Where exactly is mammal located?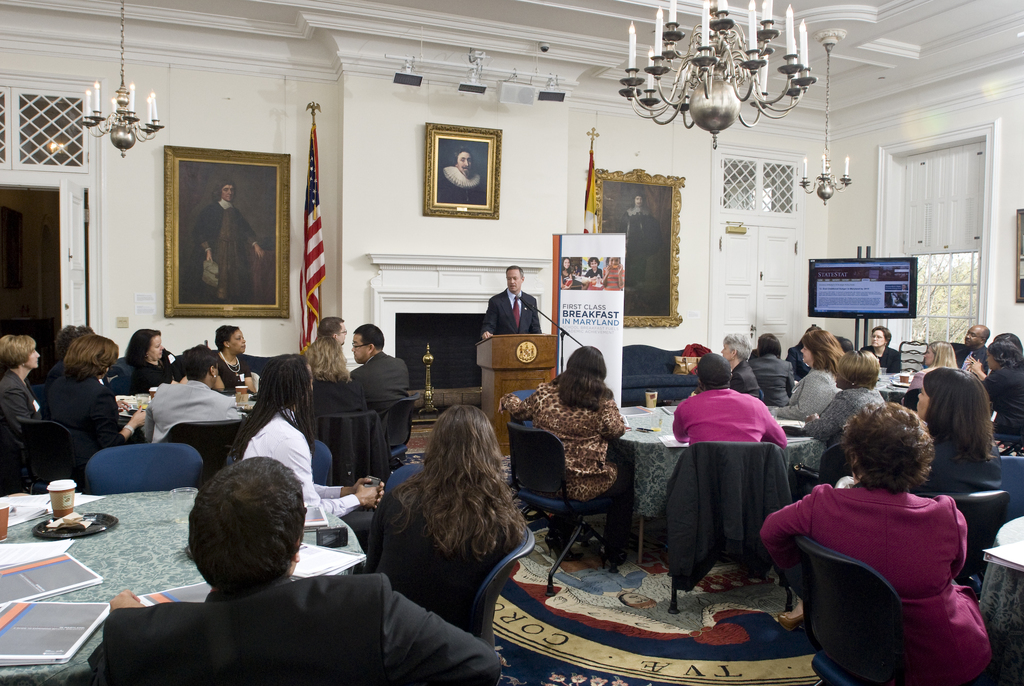
Its bounding box is bbox=[895, 336, 956, 396].
